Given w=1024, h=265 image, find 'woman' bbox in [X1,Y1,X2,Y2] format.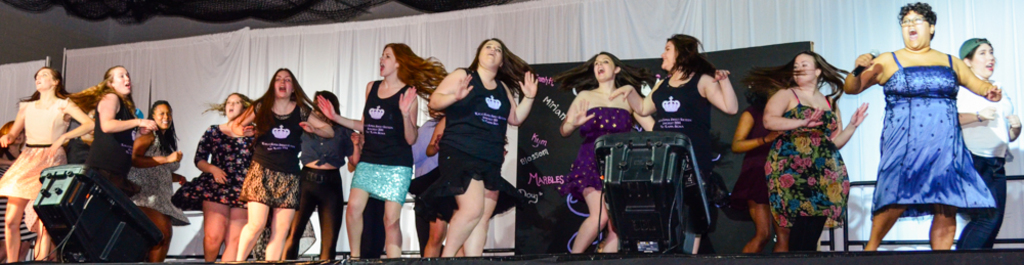
[230,68,335,261].
